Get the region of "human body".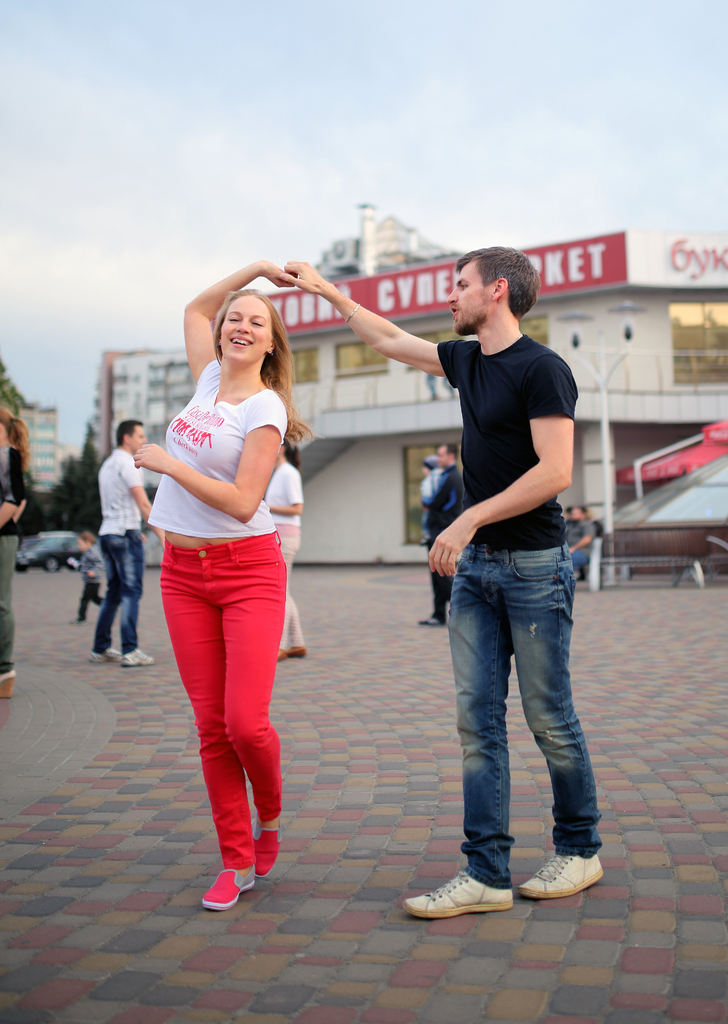
box=[565, 517, 599, 579].
